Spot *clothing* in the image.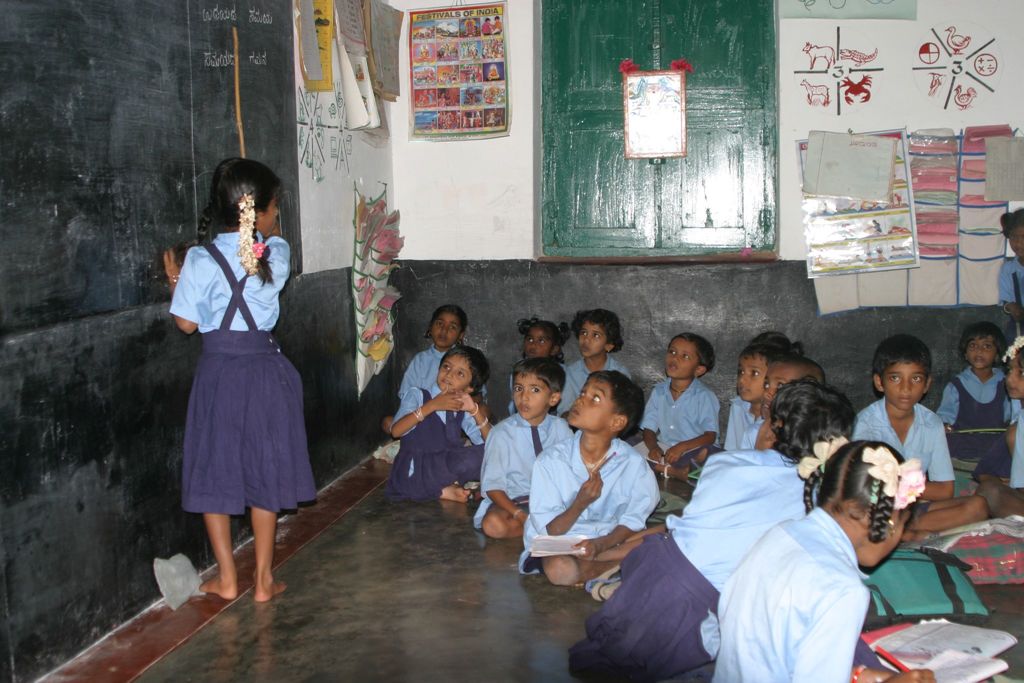
*clothing* found at 397:343:445:400.
